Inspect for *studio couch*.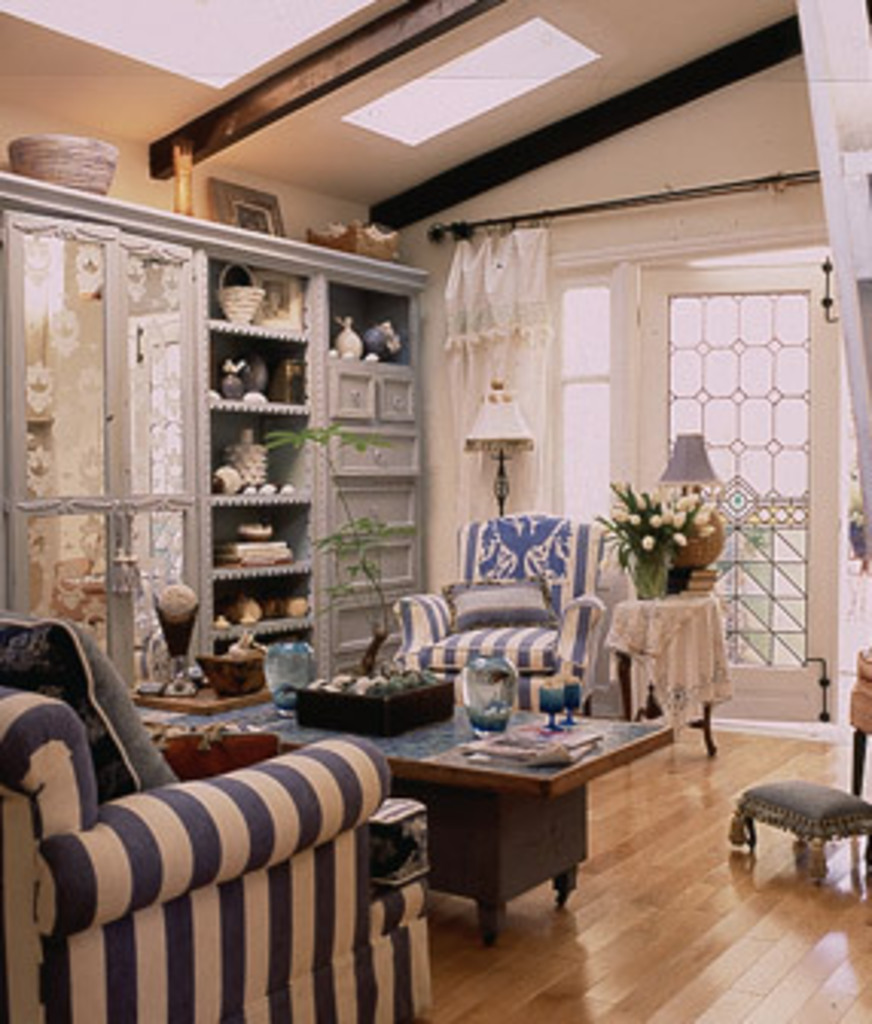
Inspection: [left=384, top=500, right=613, bottom=710].
